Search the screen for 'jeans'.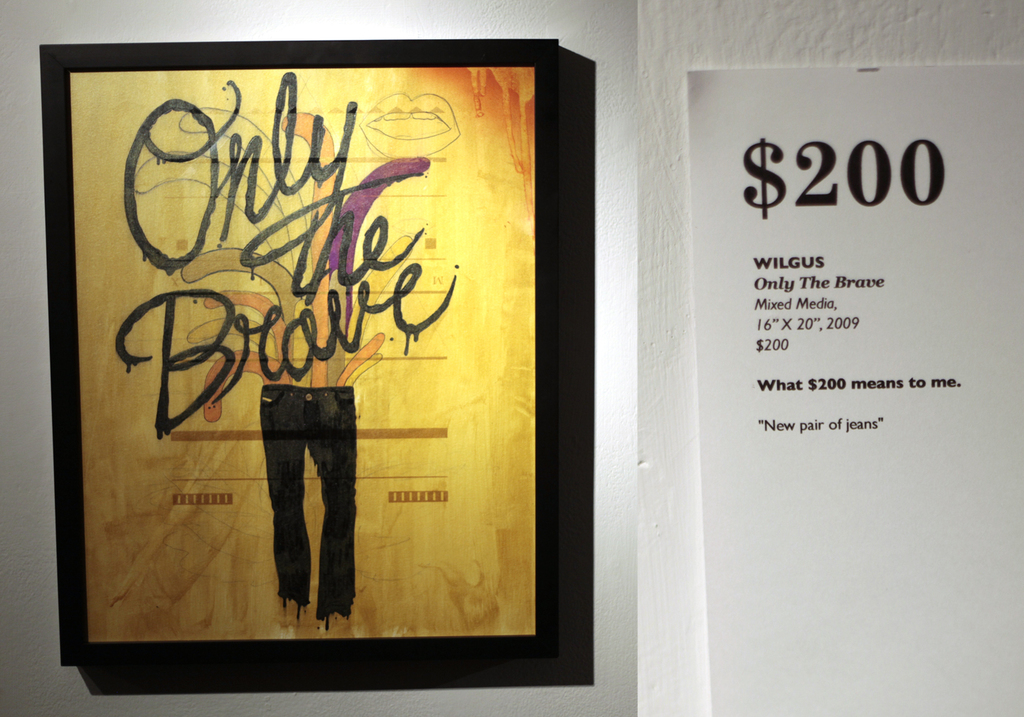
Found at x1=259 y1=382 x2=352 y2=615.
